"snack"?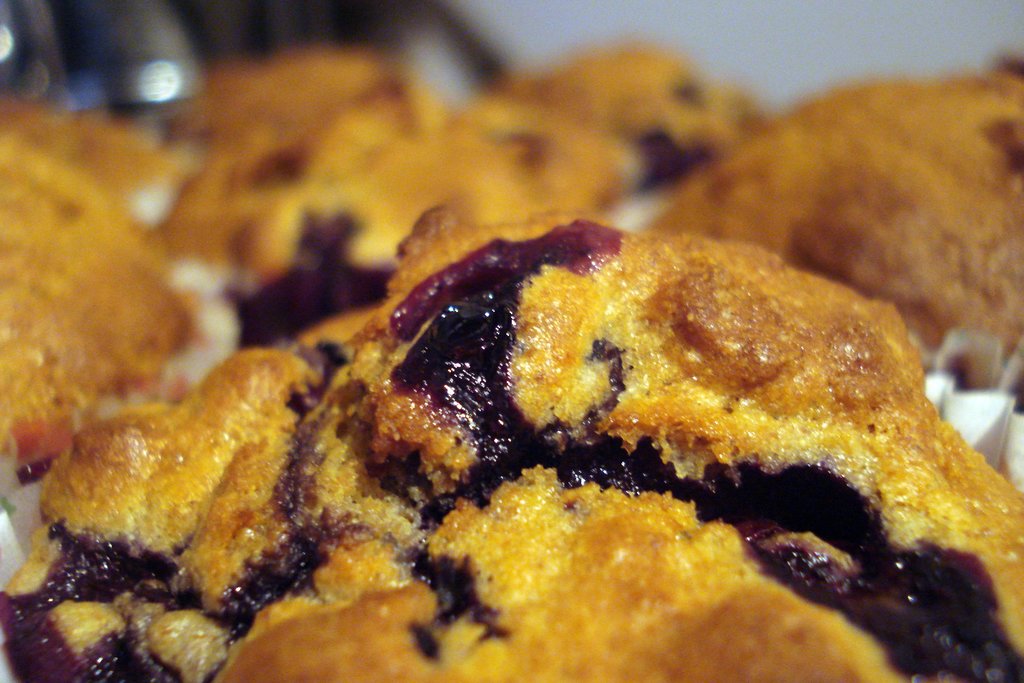
[x1=394, y1=83, x2=643, y2=232]
